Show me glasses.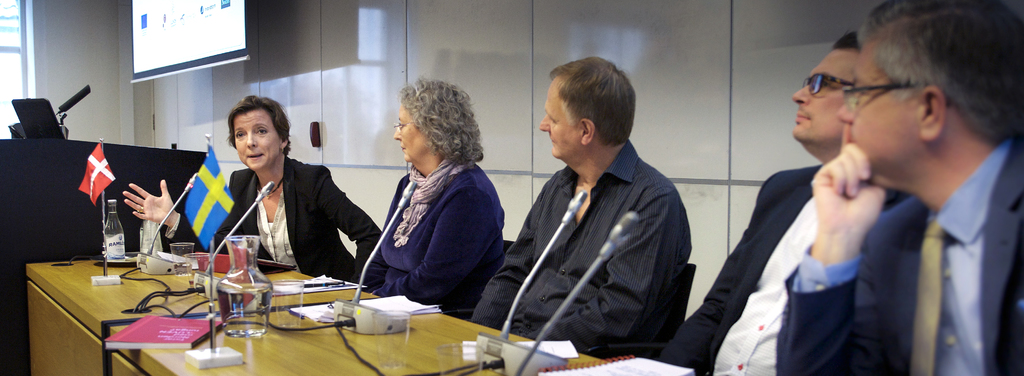
glasses is here: <region>804, 72, 853, 95</region>.
